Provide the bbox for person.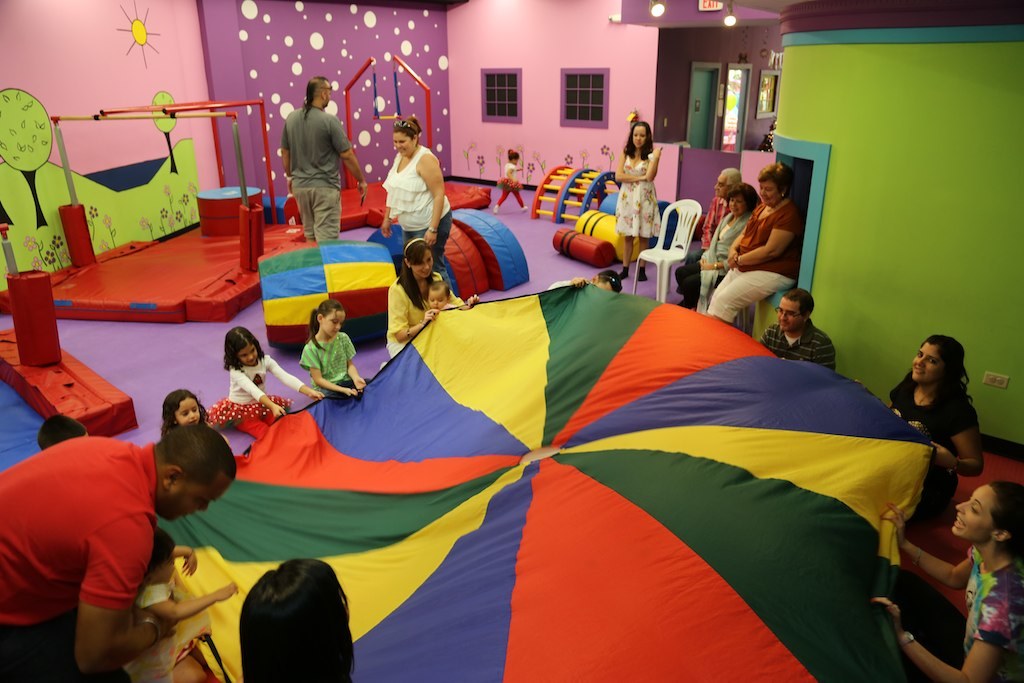
(0,417,239,681).
